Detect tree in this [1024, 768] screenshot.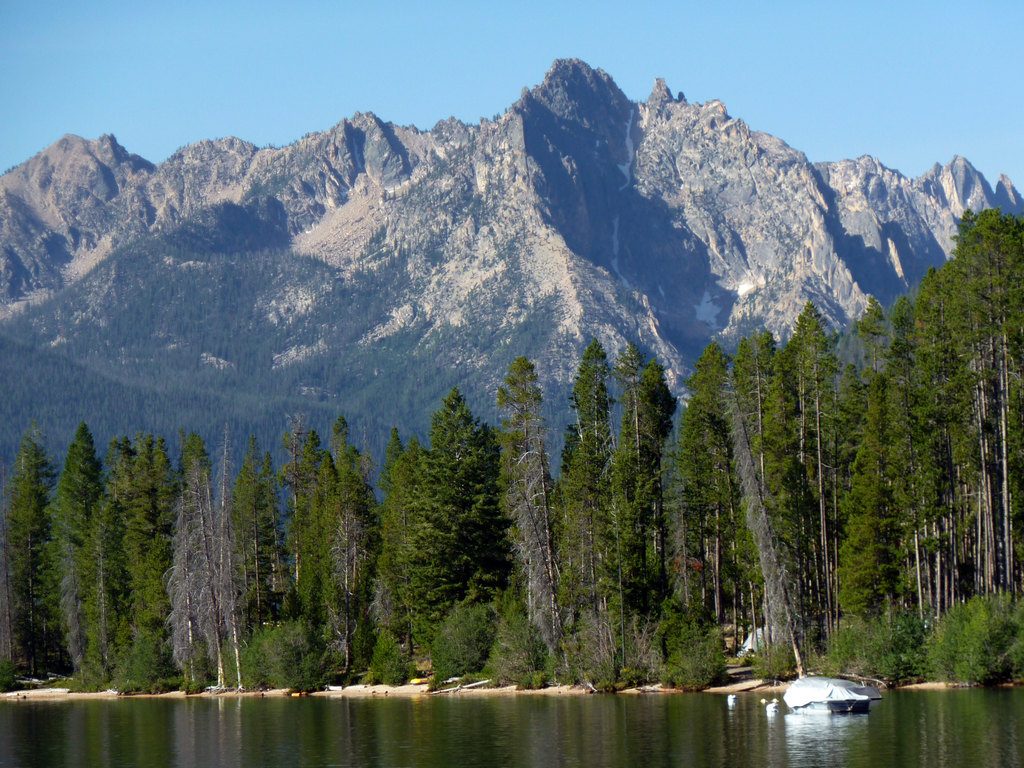
Detection: BBox(615, 340, 680, 684).
